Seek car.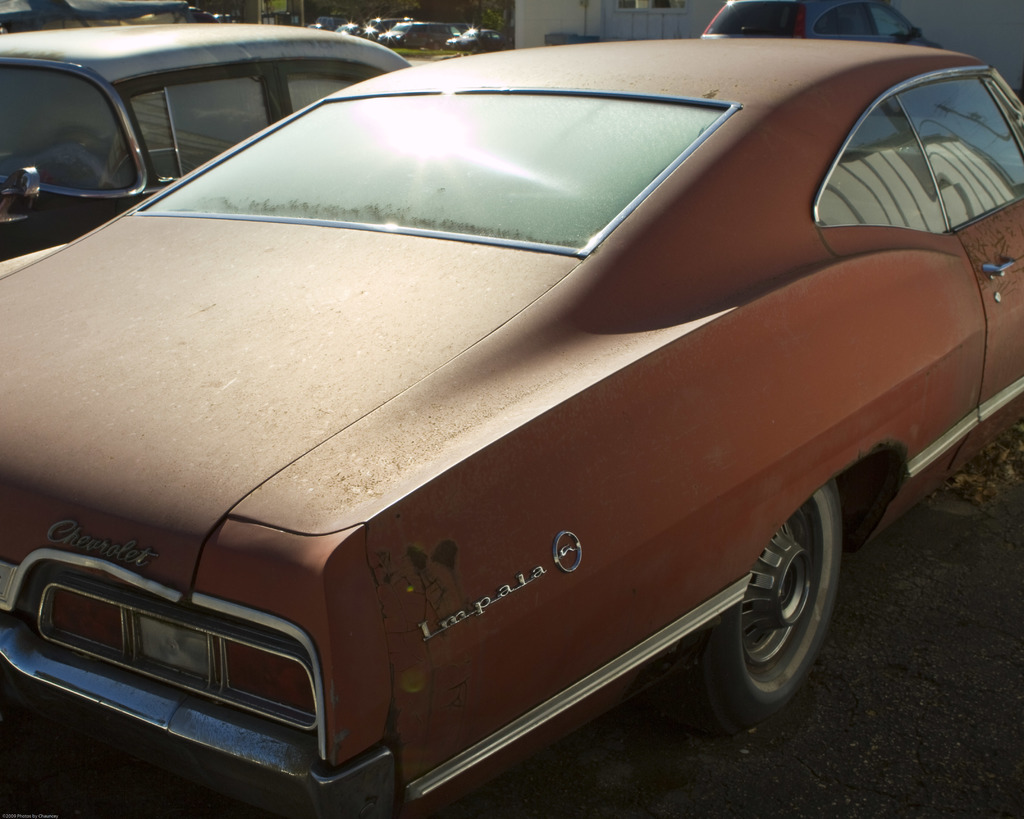
[0, 25, 413, 260].
